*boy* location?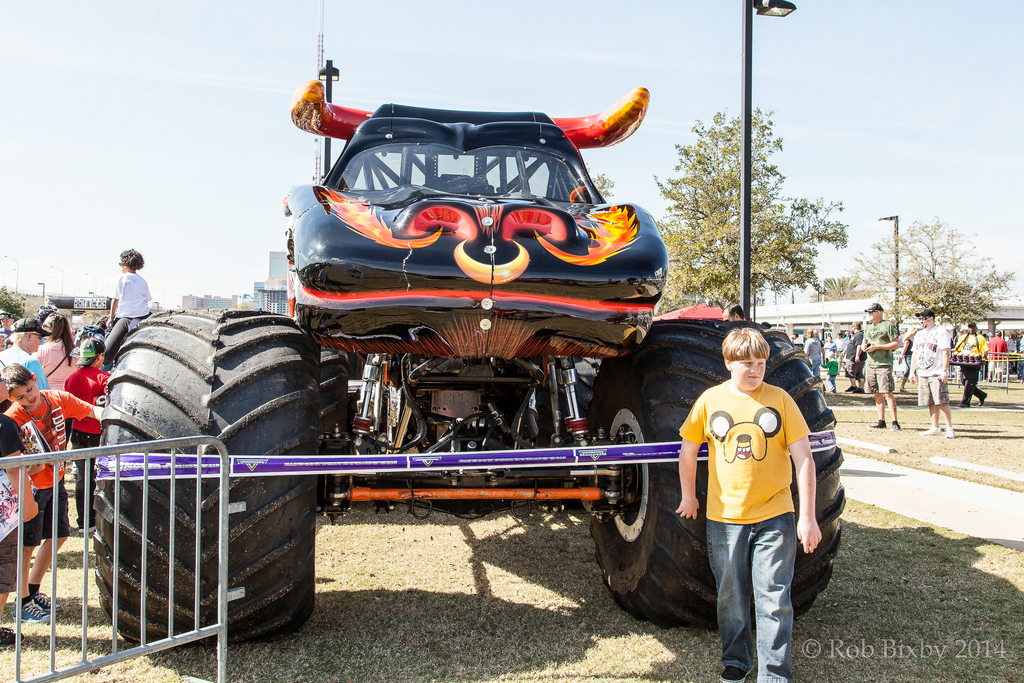
Rect(676, 329, 824, 682)
